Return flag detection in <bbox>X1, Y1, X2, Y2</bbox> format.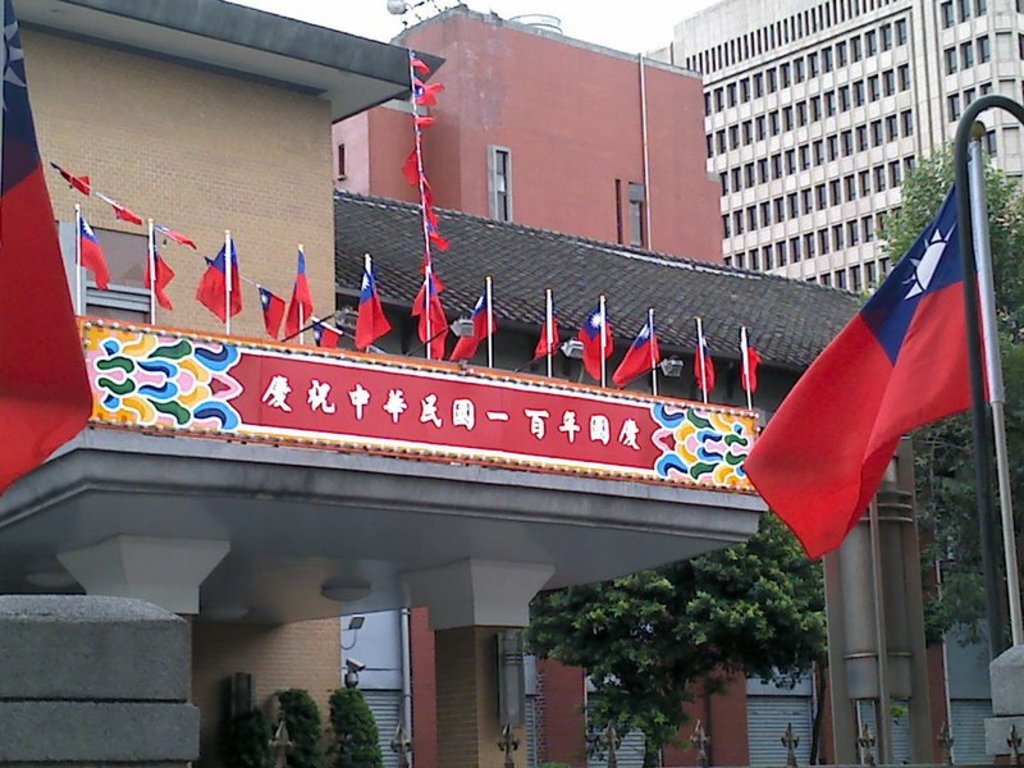
<bbox>253, 282, 285, 334</bbox>.
